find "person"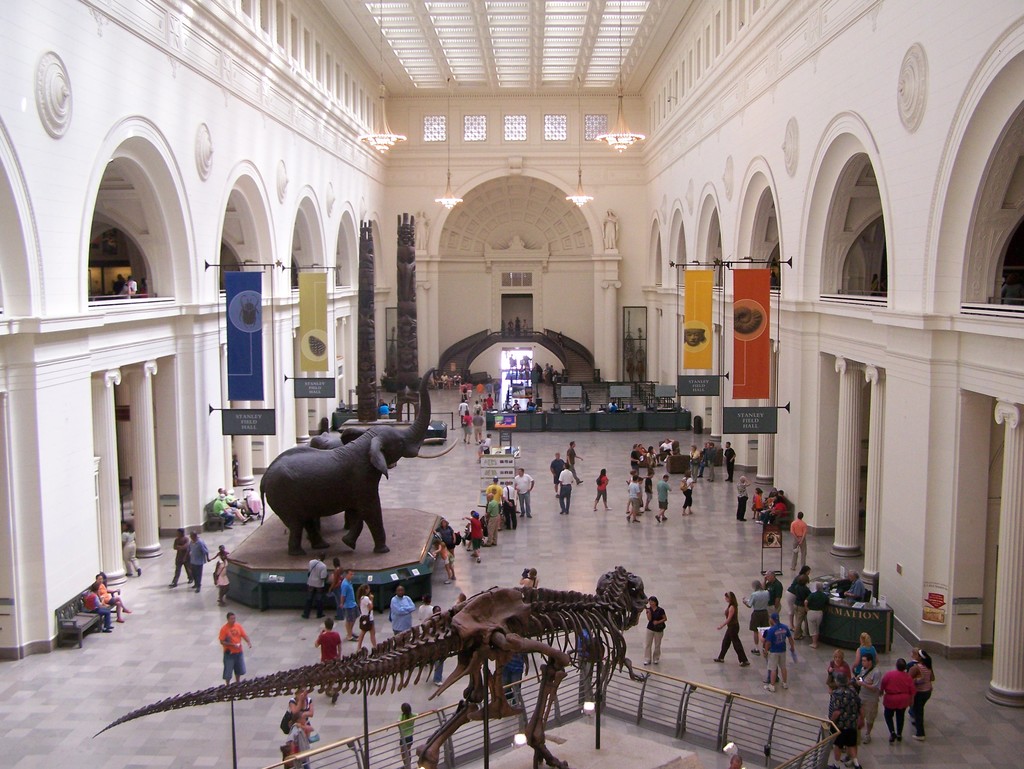
bbox(217, 610, 252, 687)
